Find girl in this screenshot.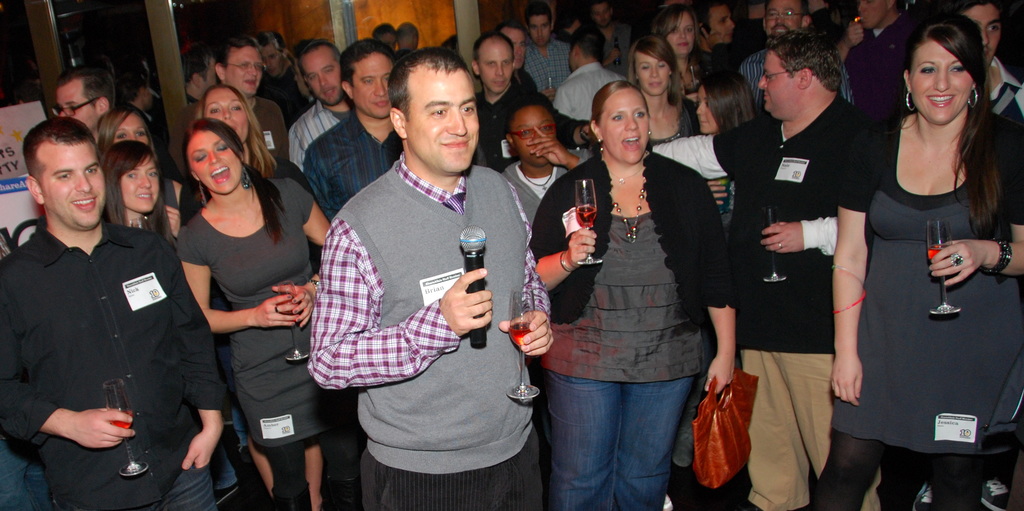
The bounding box for girl is box=[652, 70, 762, 215].
